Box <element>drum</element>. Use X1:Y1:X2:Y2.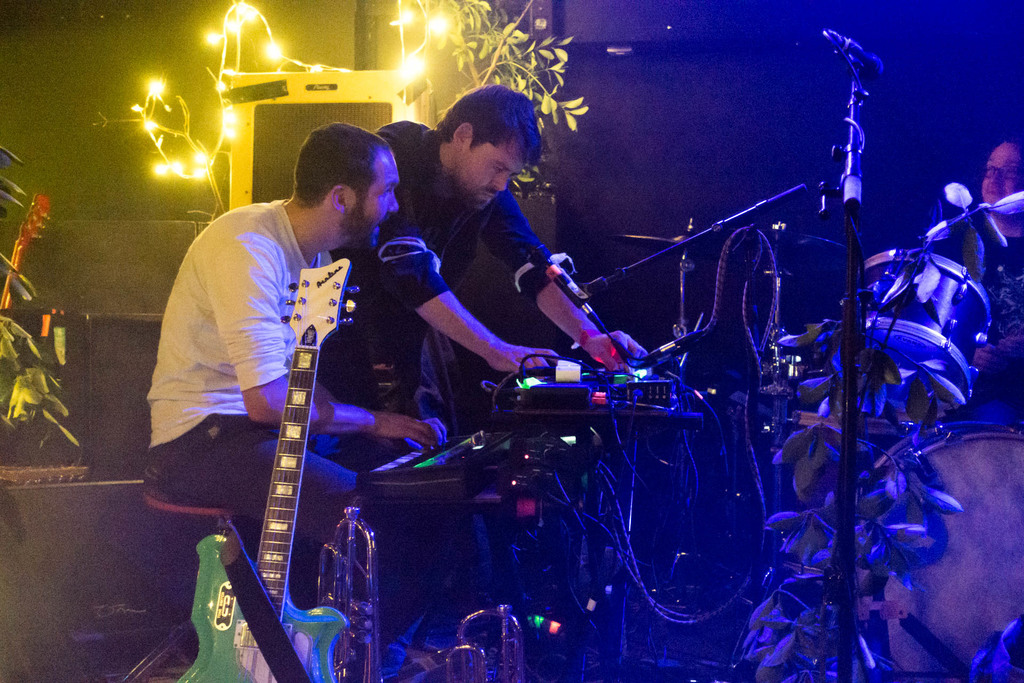
839:409:1023:682.
